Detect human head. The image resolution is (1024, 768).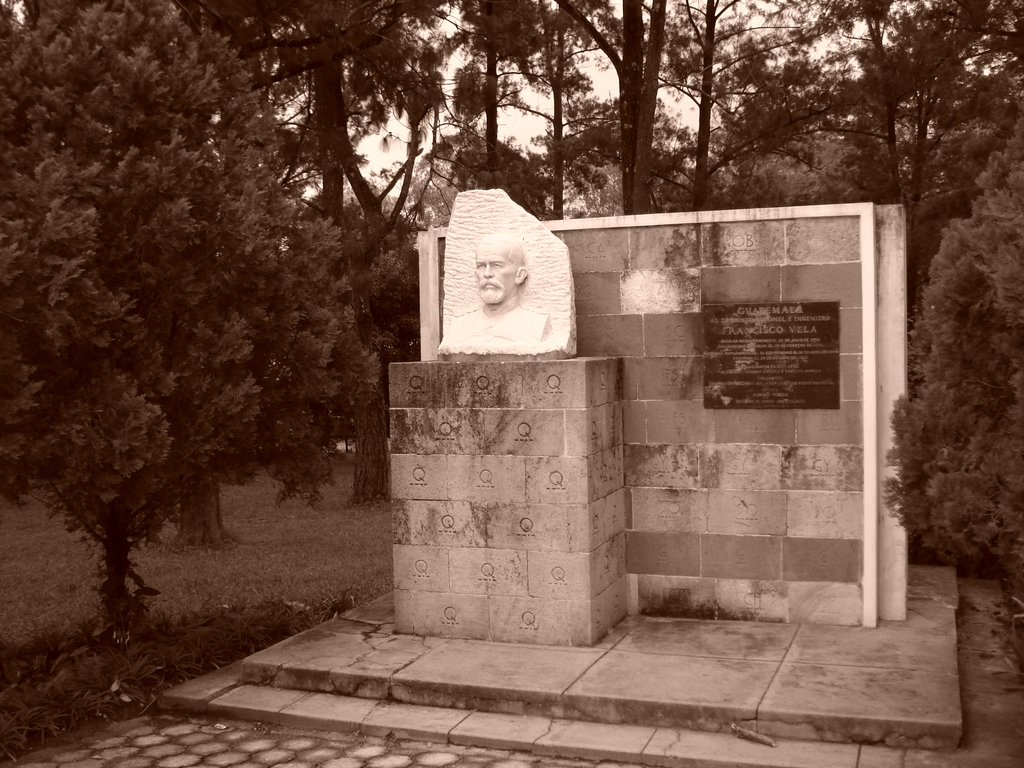
(x1=472, y1=236, x2=527, y2=306).
